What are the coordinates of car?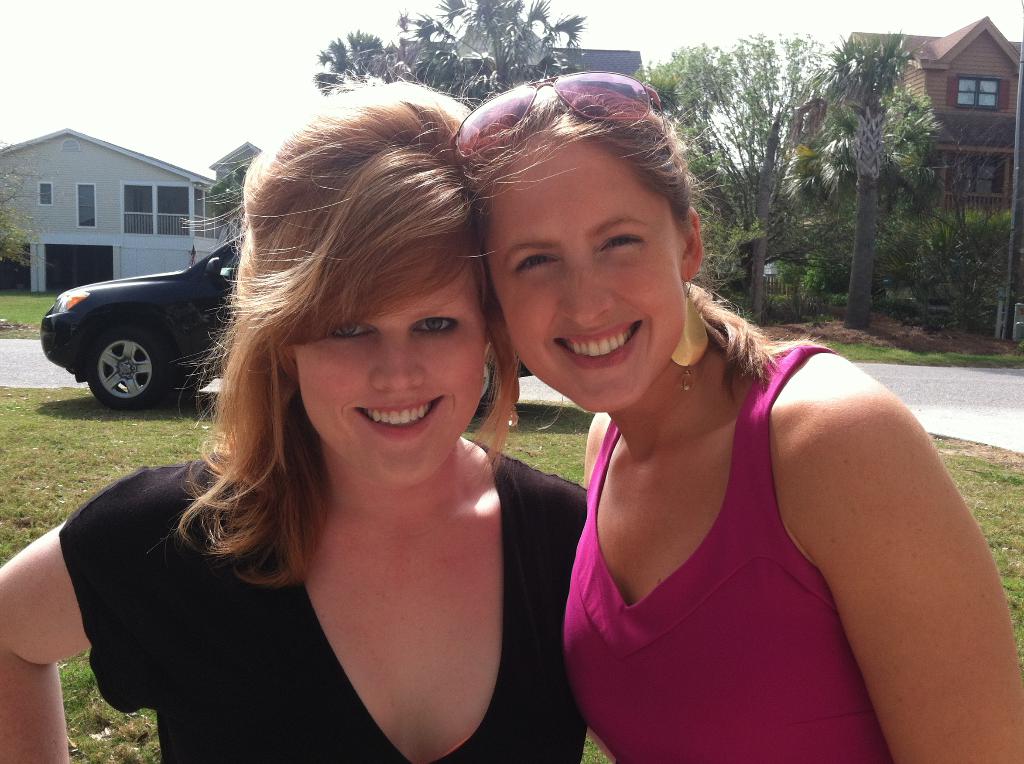
pyautogui.locateOnScreen(35, 209, 241, 452).
